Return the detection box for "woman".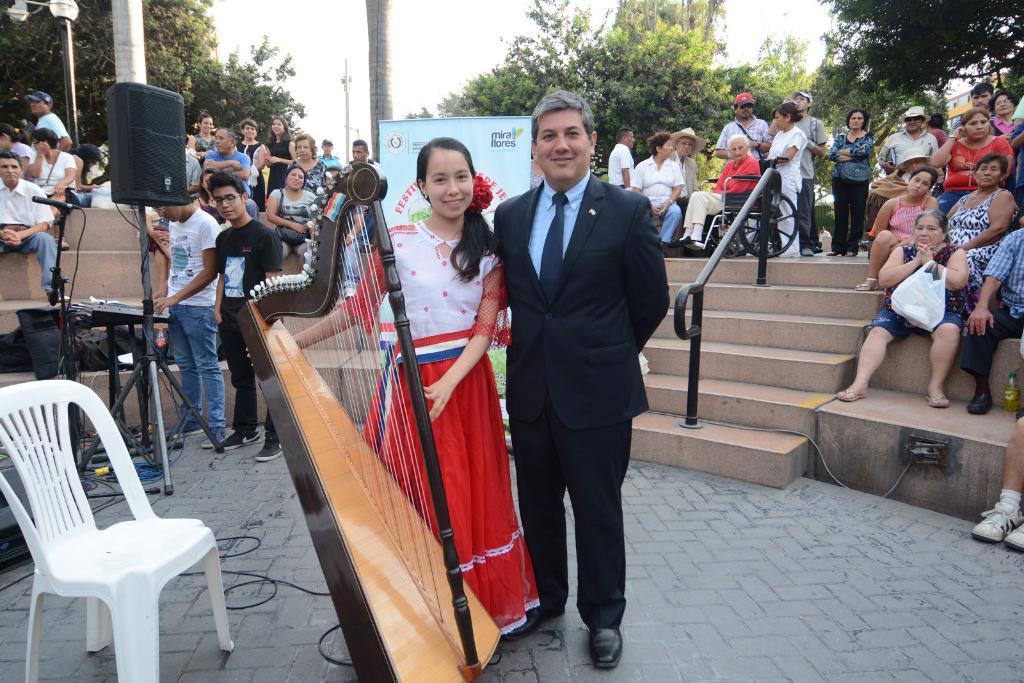
box=[257, 113, 305, 200].
